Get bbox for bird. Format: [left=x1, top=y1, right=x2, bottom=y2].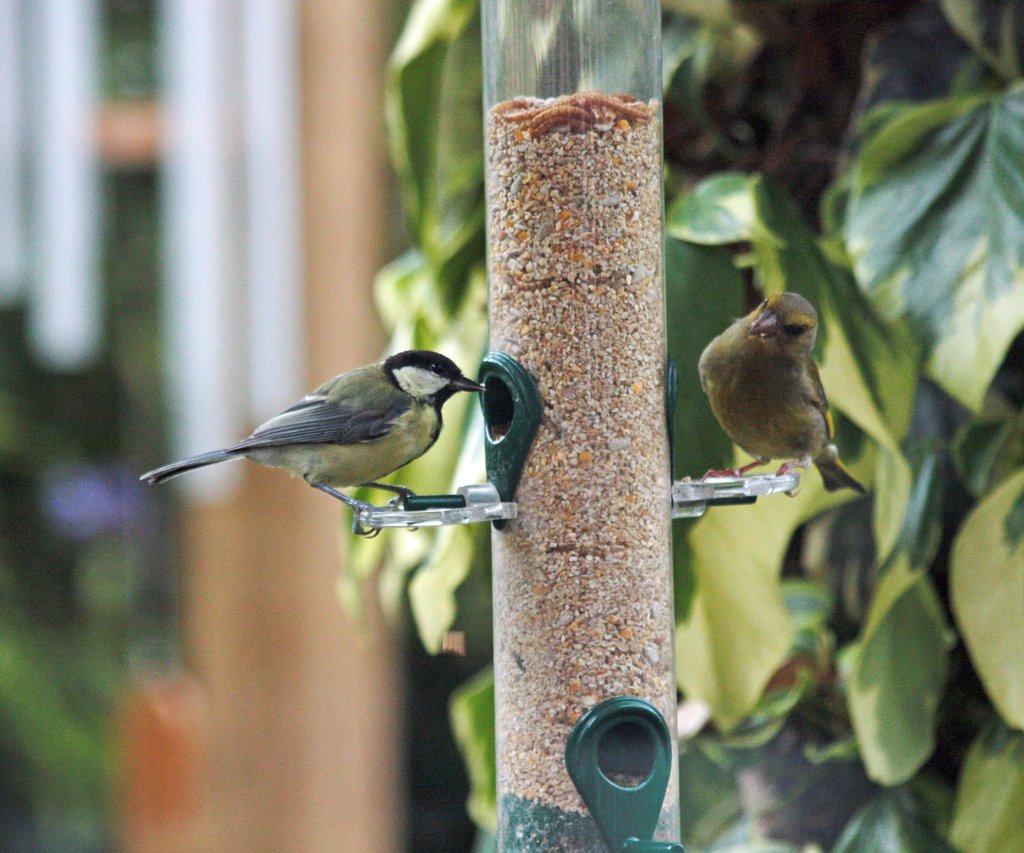
[left=138, top=343, right=523, bottom=536].
